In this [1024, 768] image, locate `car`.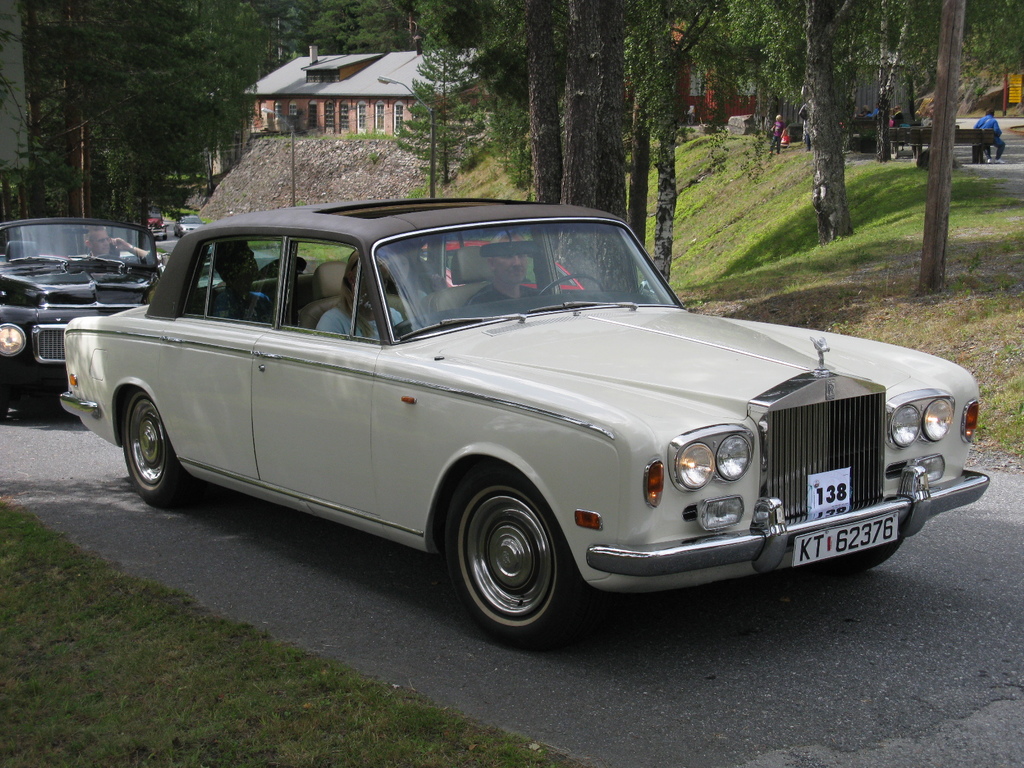
Bounding box: 54 211 994 645.
